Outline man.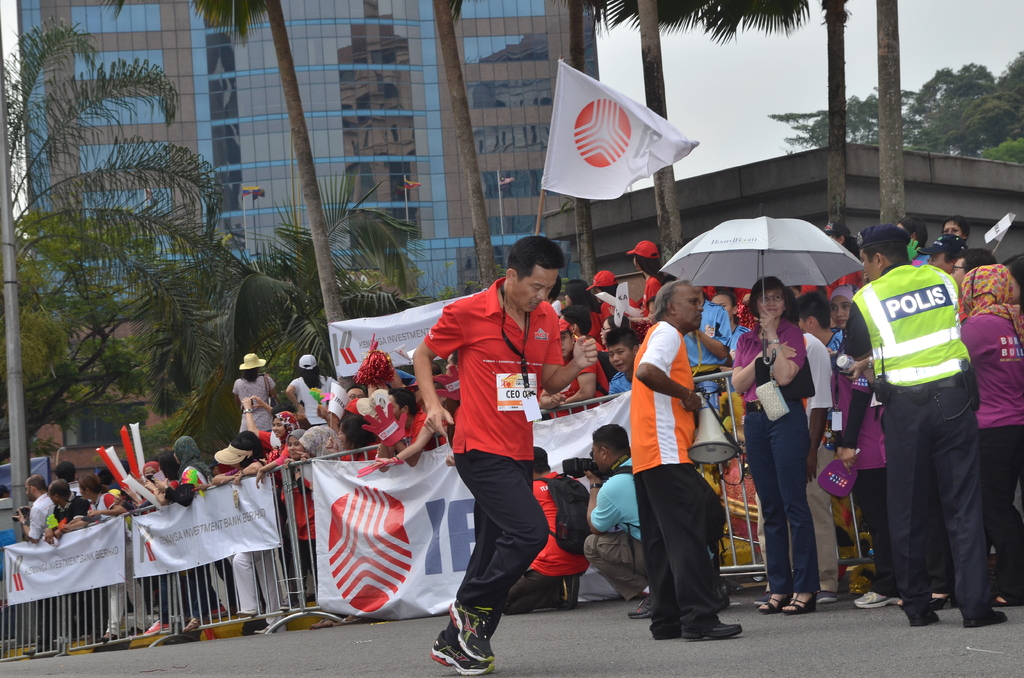
Outline: 914/231/968/277.
